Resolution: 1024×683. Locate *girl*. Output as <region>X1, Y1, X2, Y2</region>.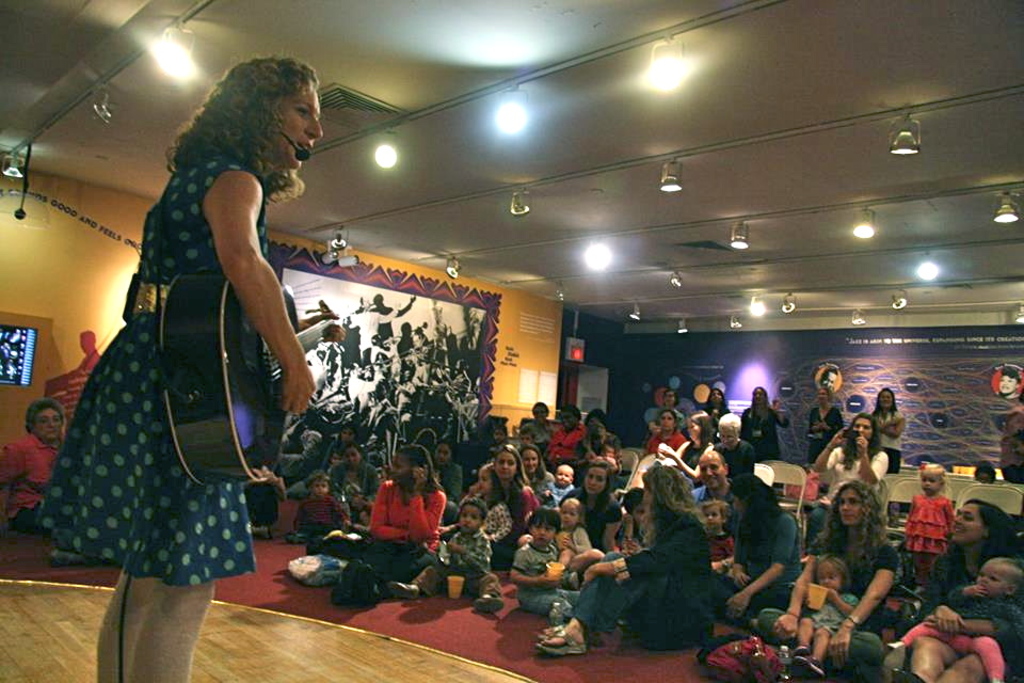
<region>555, 496, 588, 556</region>.
